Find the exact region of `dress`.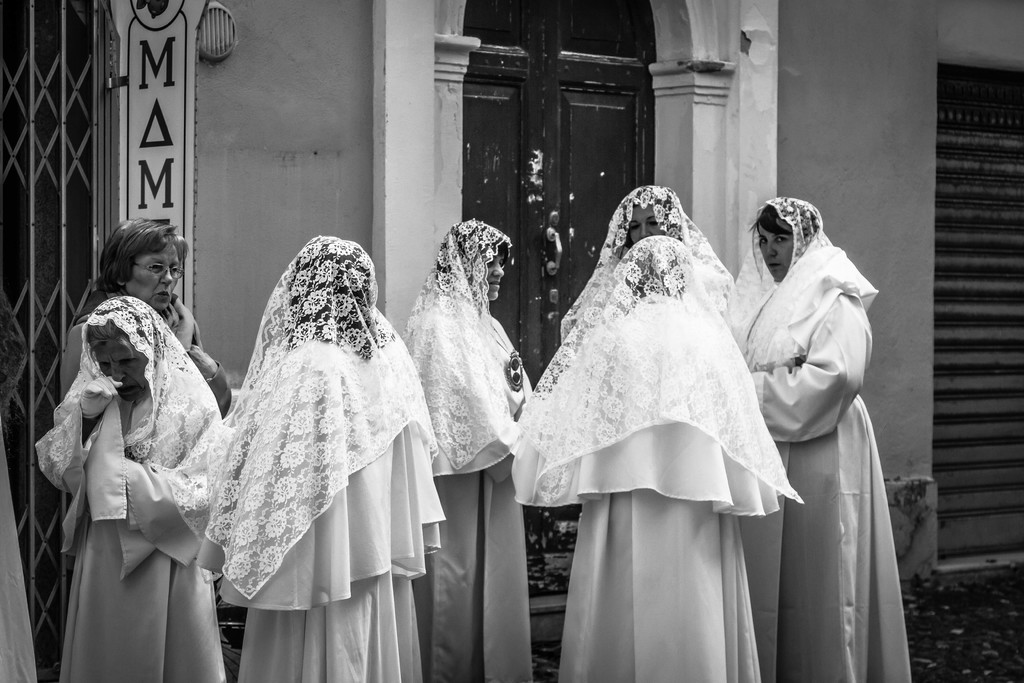
Exact region: left=173, top=233, right=418, bottom=661.
